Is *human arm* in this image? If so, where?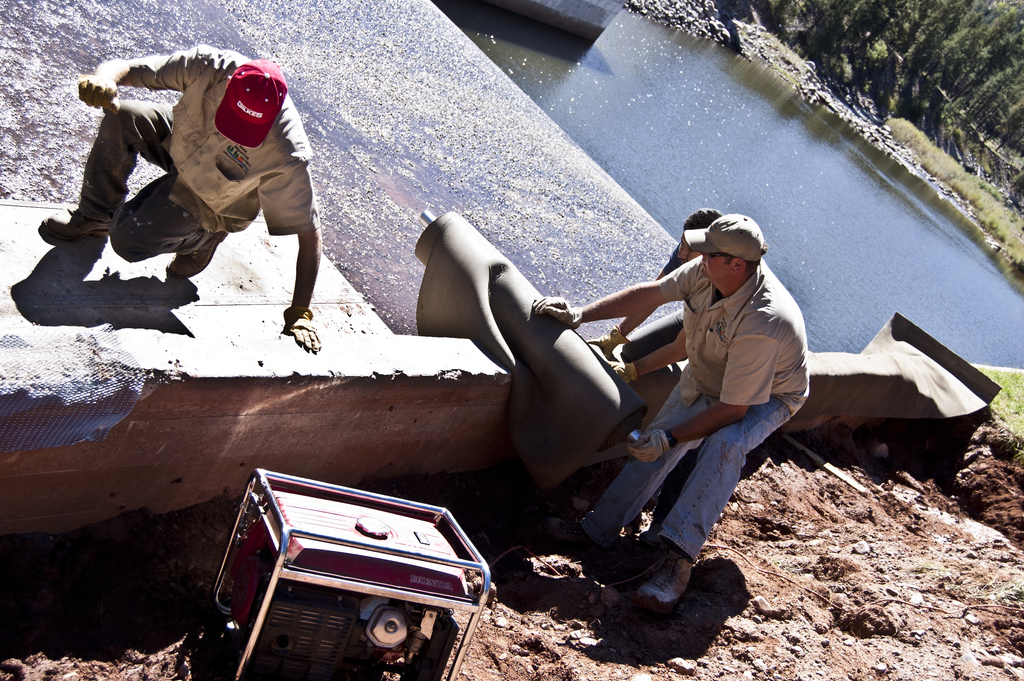
Yes, at box(516, 254, 700, 325).
